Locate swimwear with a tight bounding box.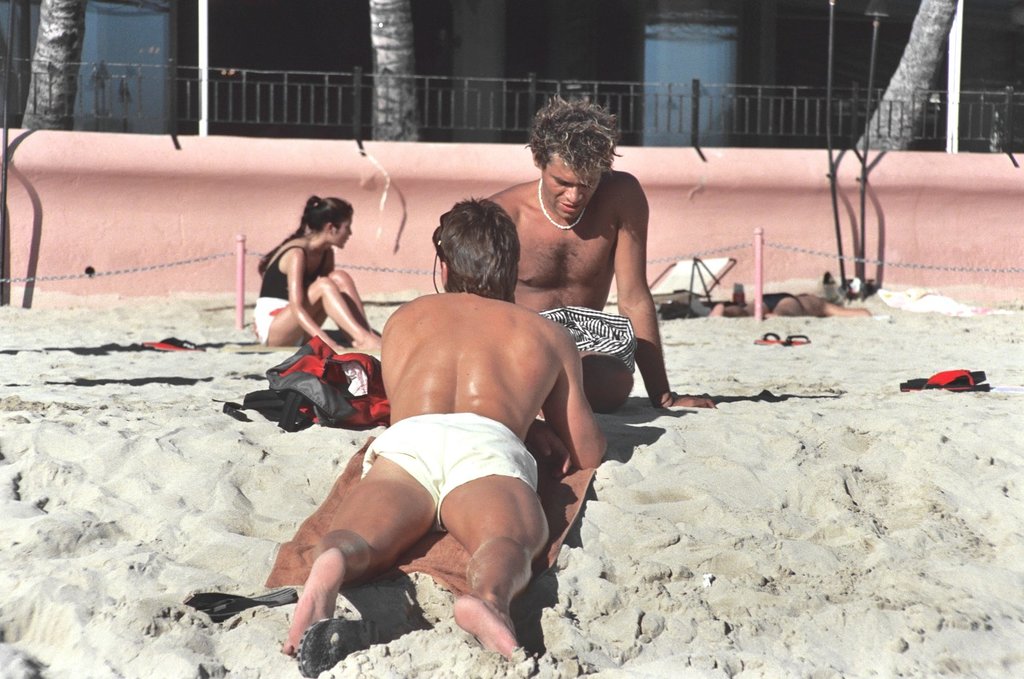
box(359, 415, 538, 534).
